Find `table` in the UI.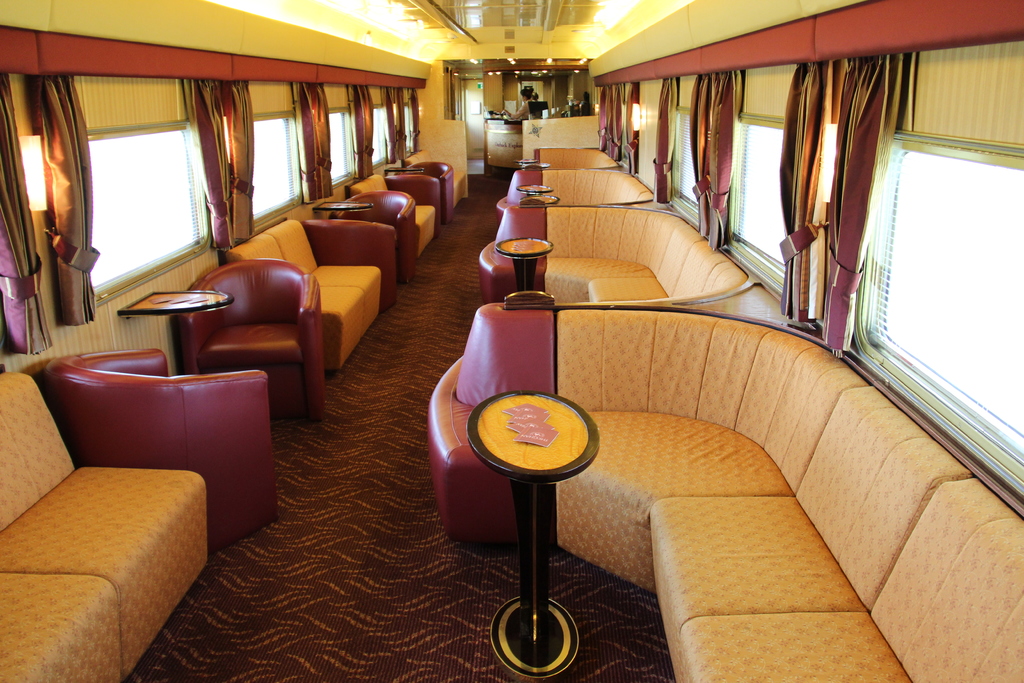
UI element at crop(492, 233, 553, 292).
